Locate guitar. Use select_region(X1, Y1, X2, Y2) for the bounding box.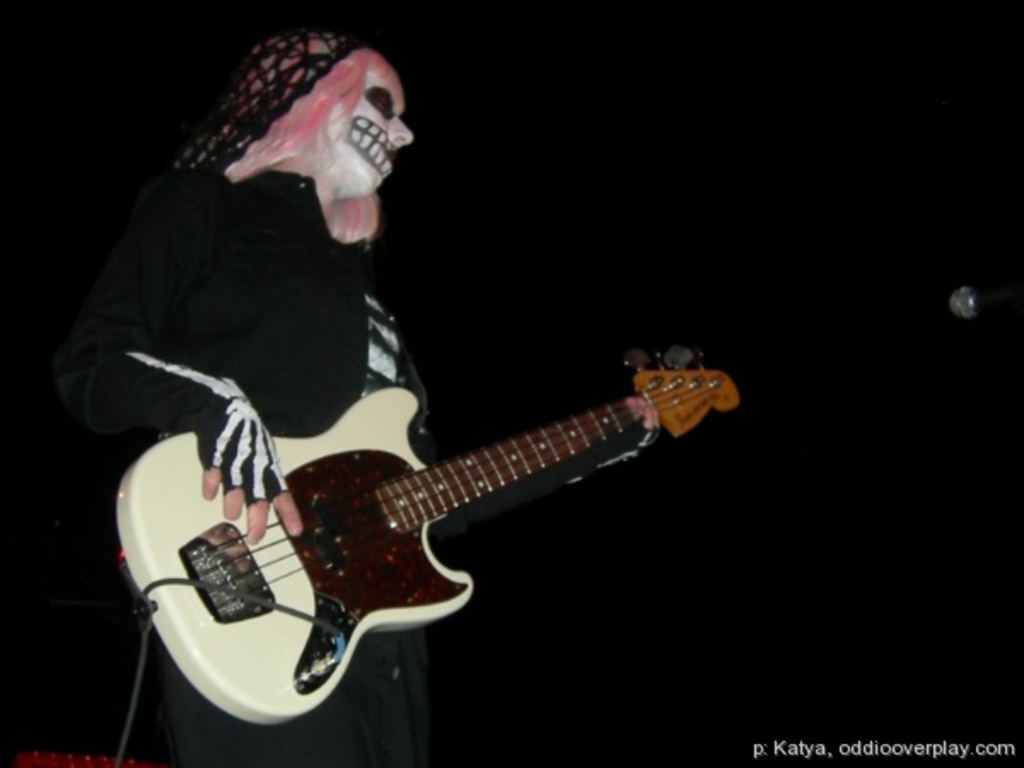
select_region(123, 333, 744, 717).
